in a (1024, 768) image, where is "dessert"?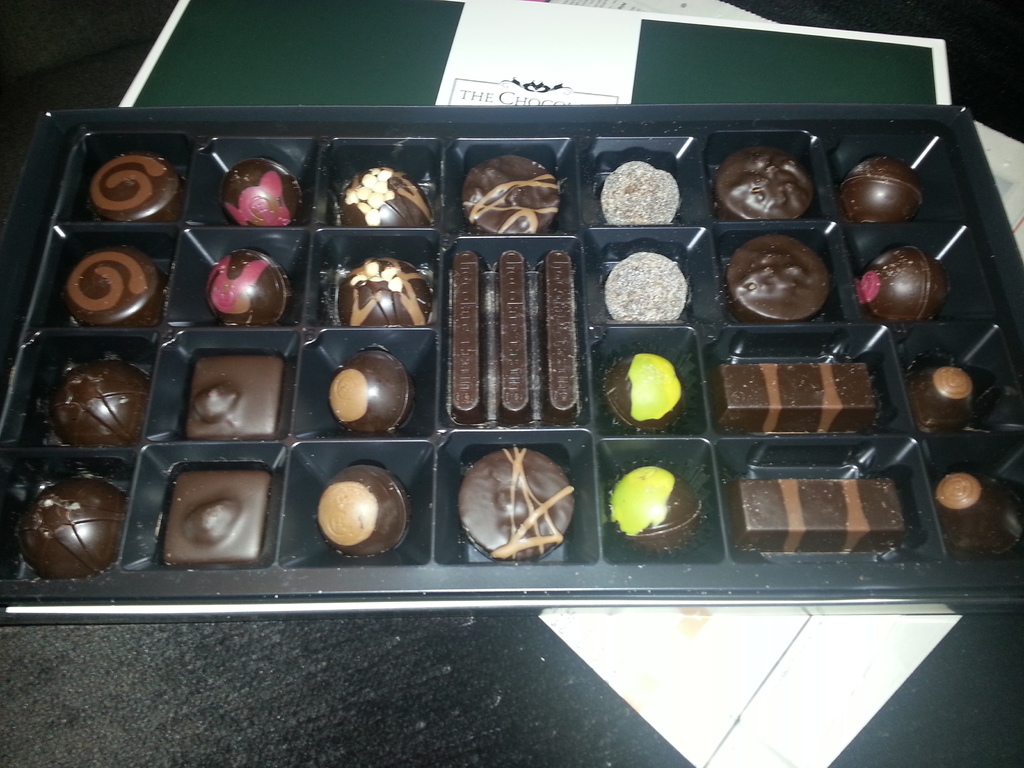
x1=726 y1=477 x2=906 y2=553.
